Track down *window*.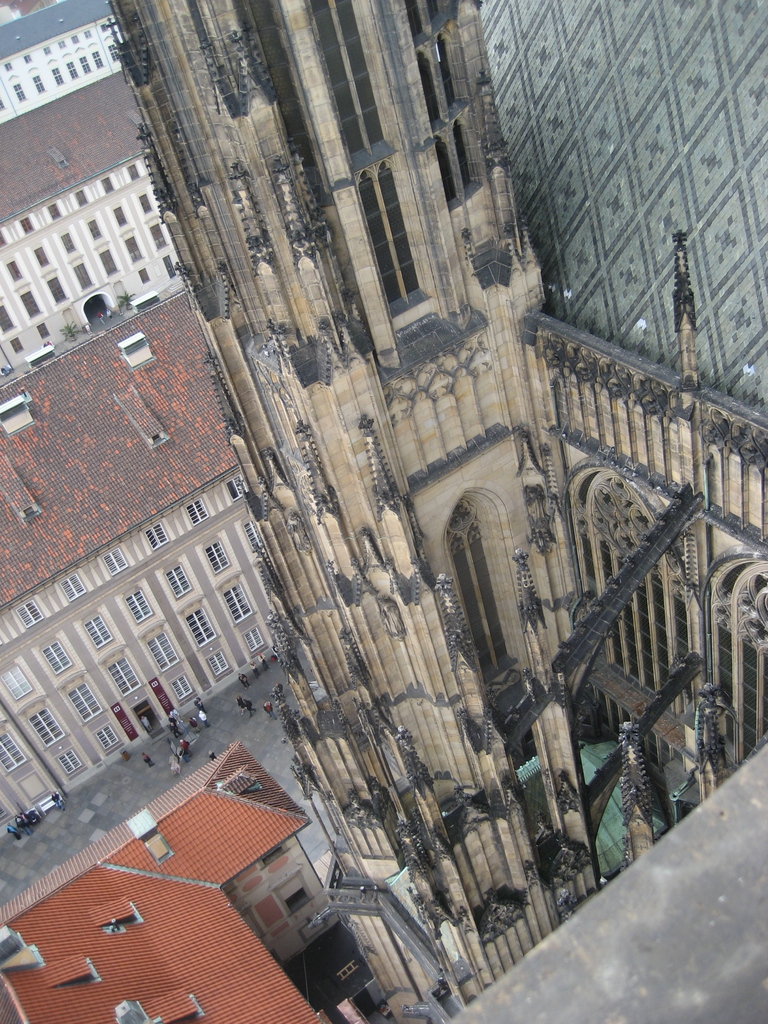
Tracked to 127 593 155 620.
